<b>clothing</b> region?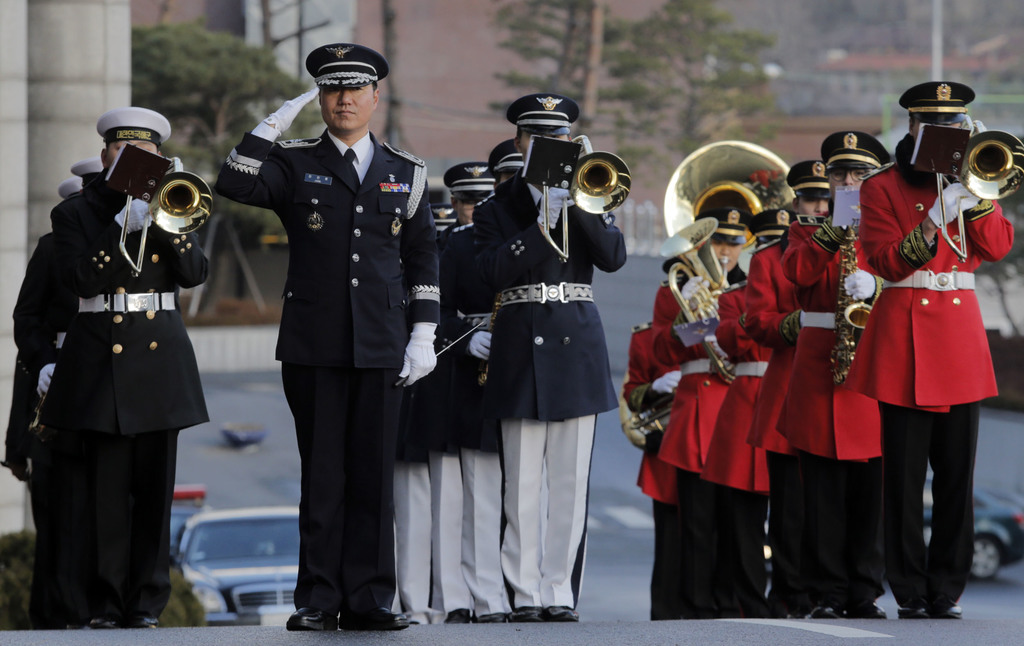
rect(780, 210, 884, 460)
